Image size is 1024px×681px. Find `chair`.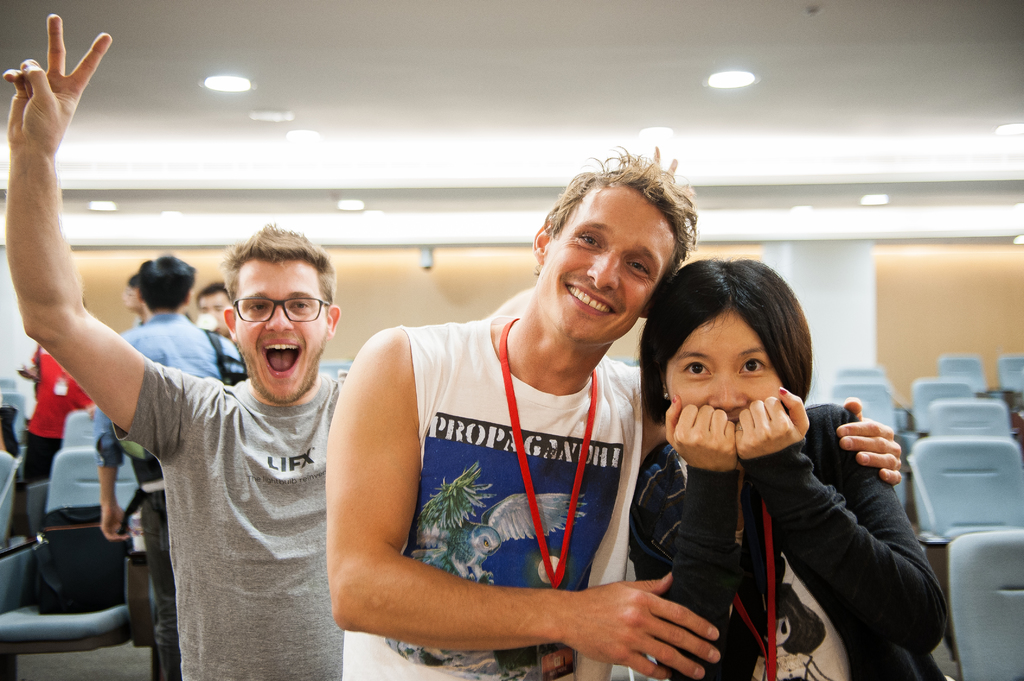
(0, 444, 22, 557).
